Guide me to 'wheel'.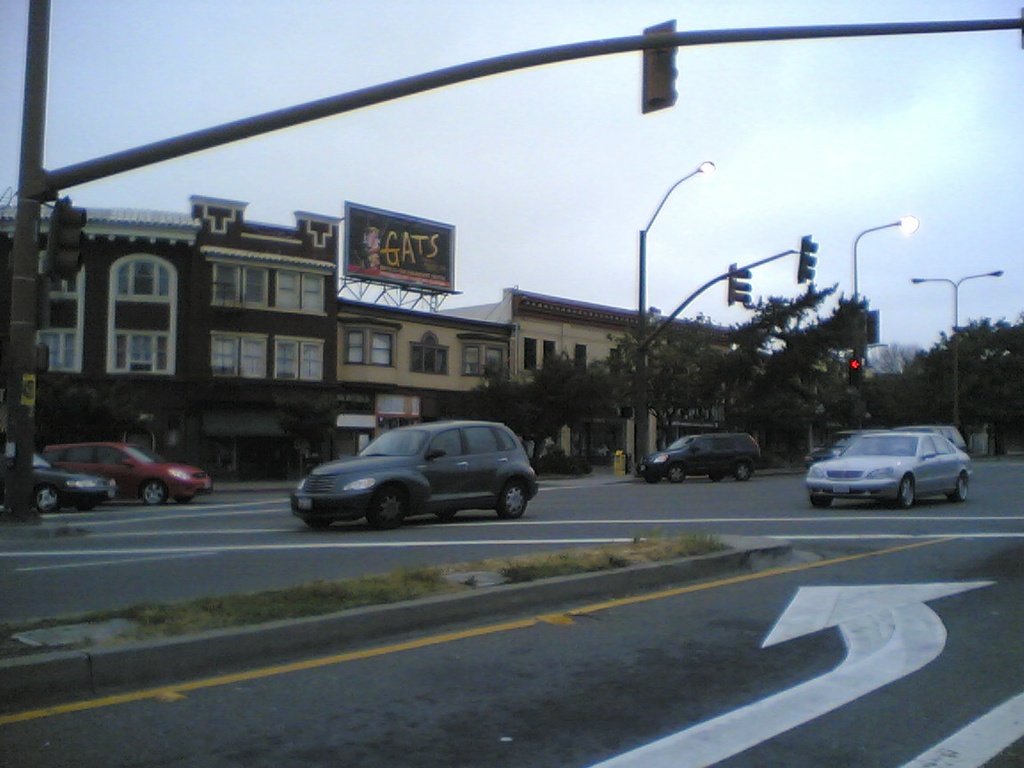
Guidance: BBox(736, 460, 752, 479).
